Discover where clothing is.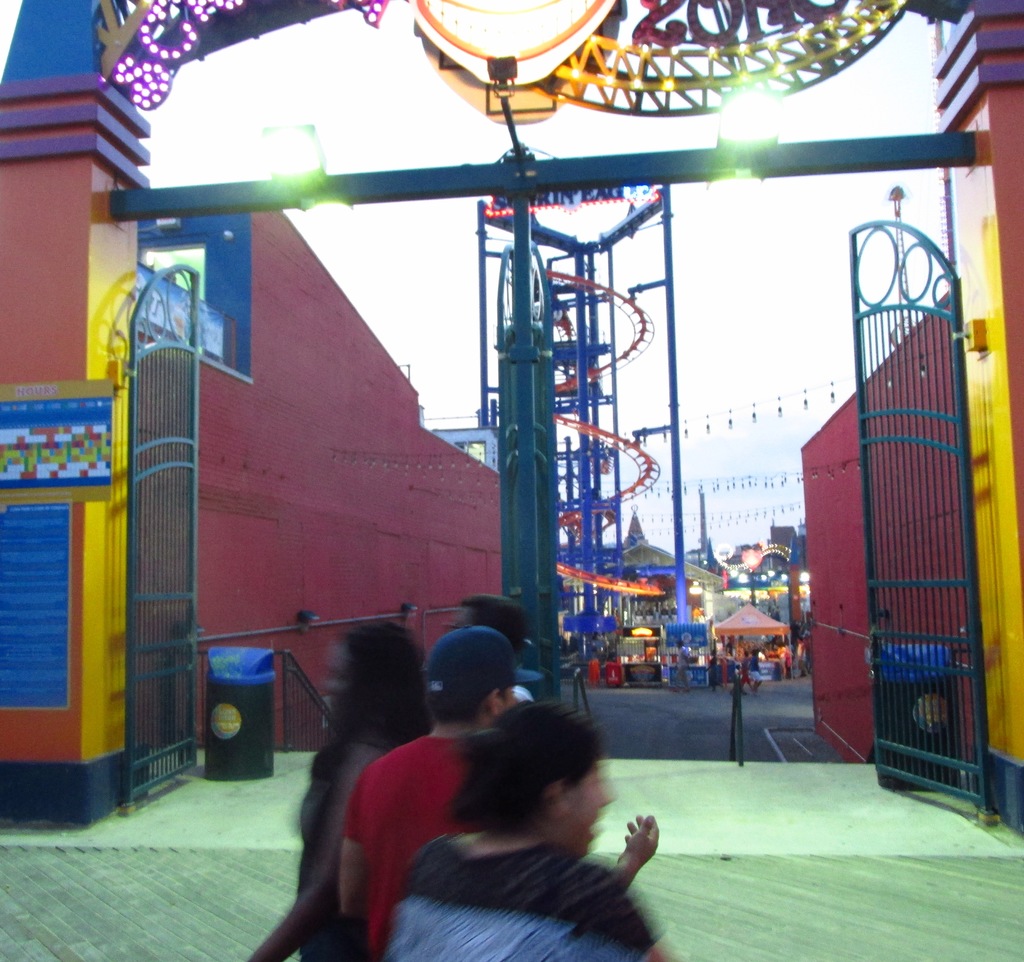
Discovered at l=740, t=639, r=757, b=660.
